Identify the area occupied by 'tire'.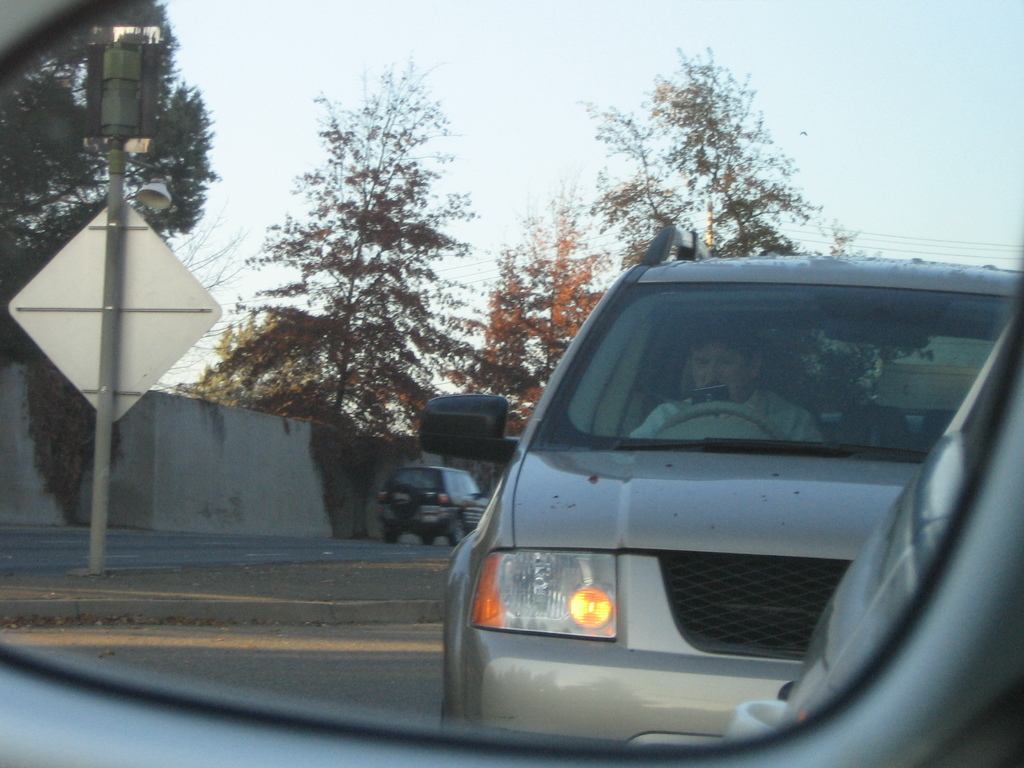
Area: [x1=392, y1=487, x2=419, y2=516].
